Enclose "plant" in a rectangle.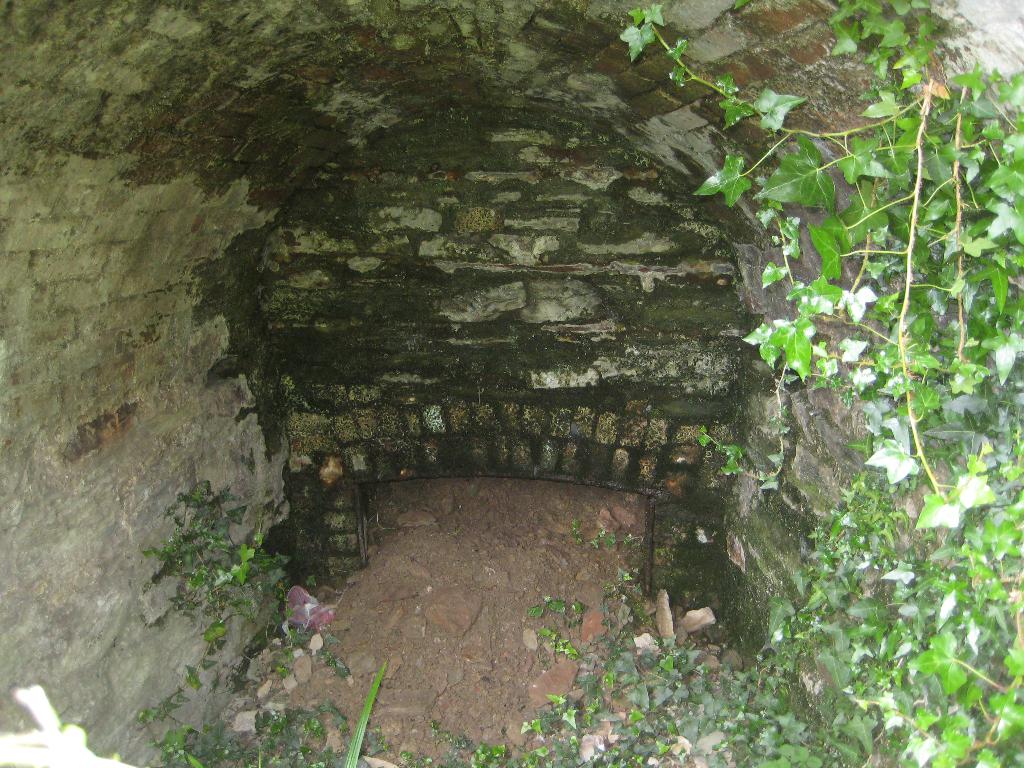
[left=392, top=515, right=767, bottom=767].
